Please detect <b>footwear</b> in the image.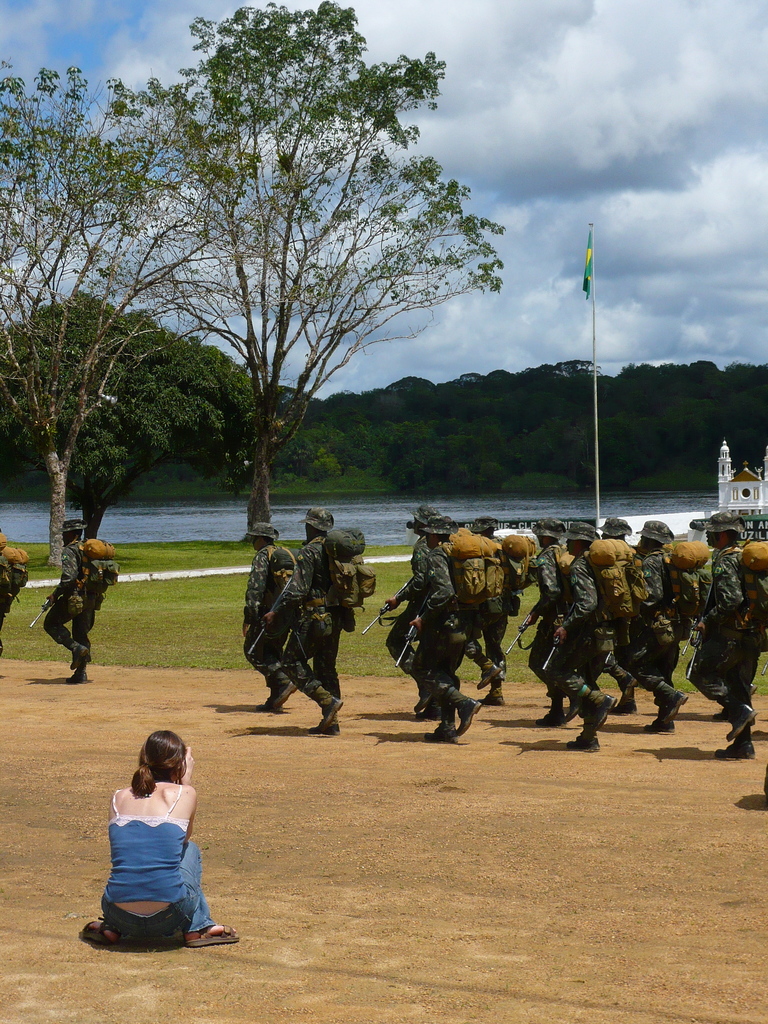
Rect(490, 691, 504, 704).
